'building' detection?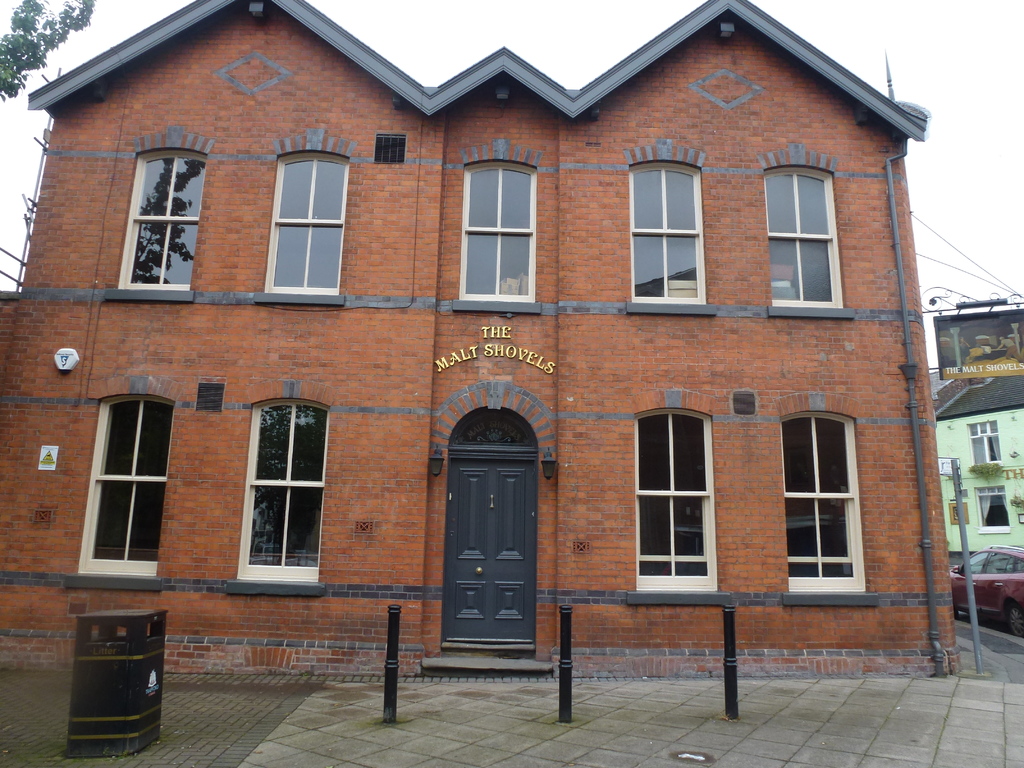
0, 0, 962, 673
